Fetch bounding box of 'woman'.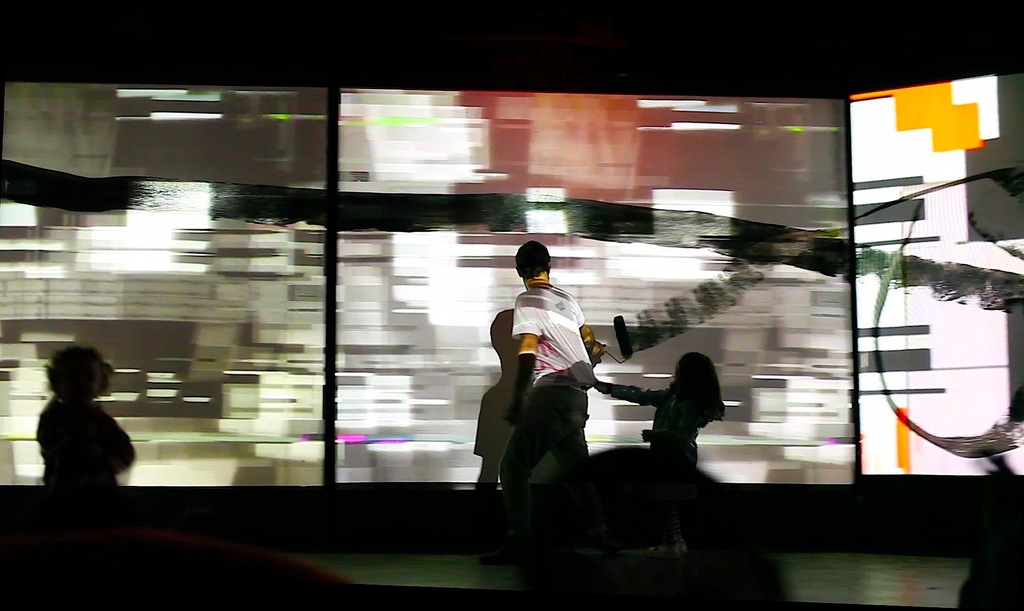
Bbox: <region>36, 348, 137, 489</region>.
